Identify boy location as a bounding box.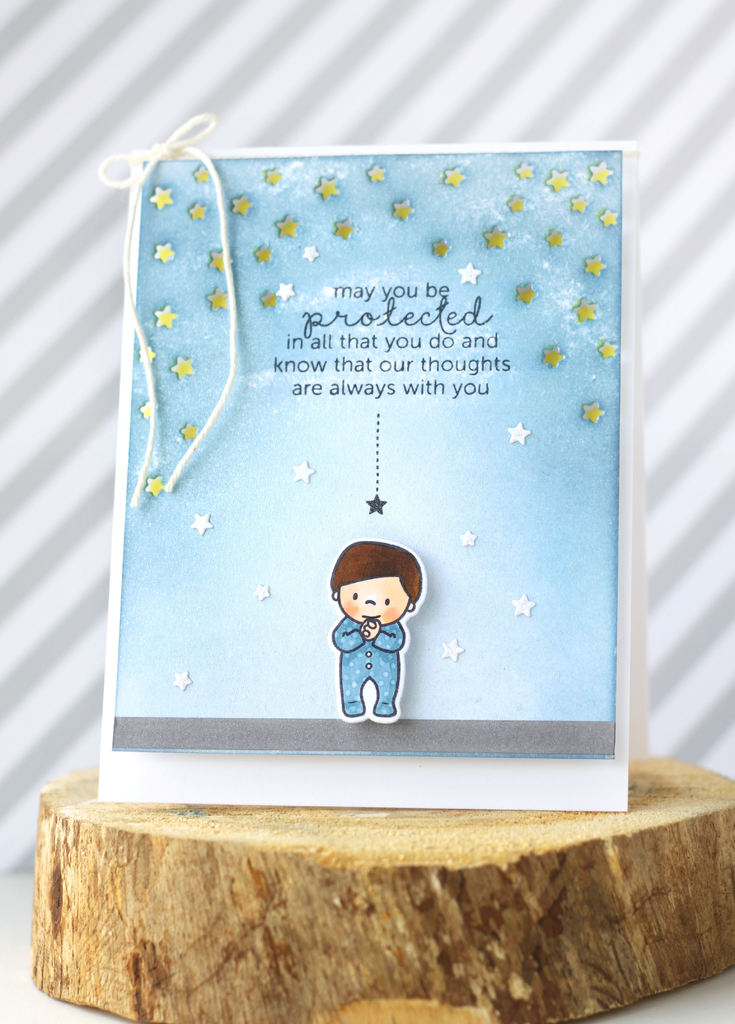
locate(329, 537, 422, 716).
